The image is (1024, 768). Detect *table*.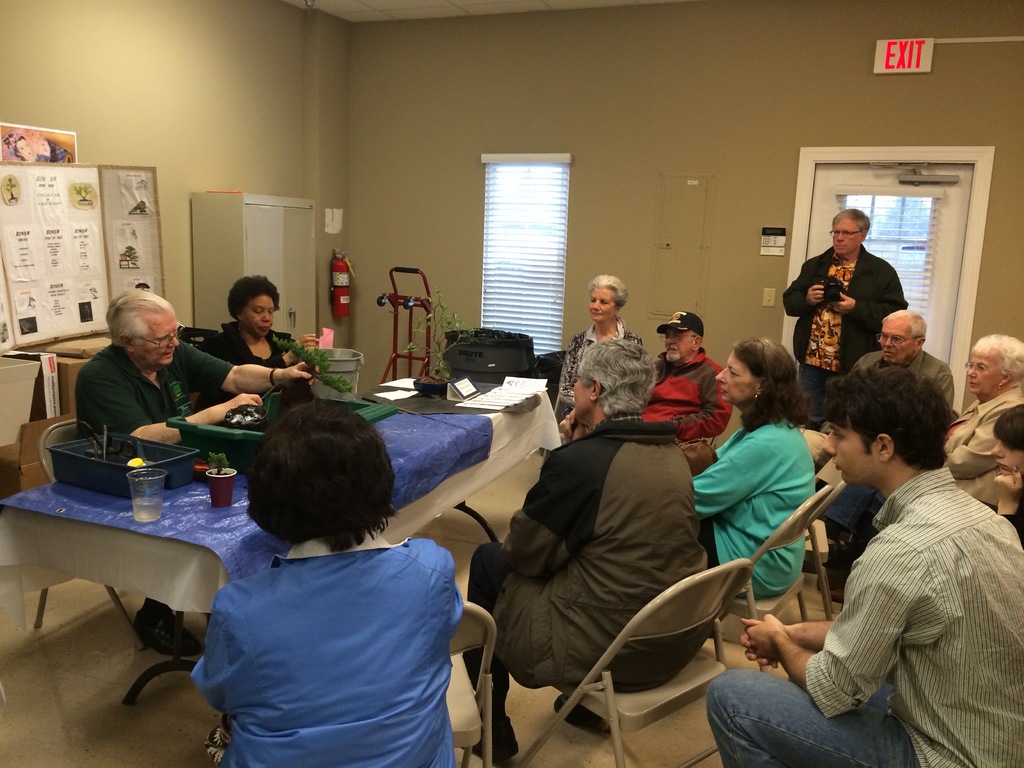
Detection: <box>56,353,95,414</box>.
